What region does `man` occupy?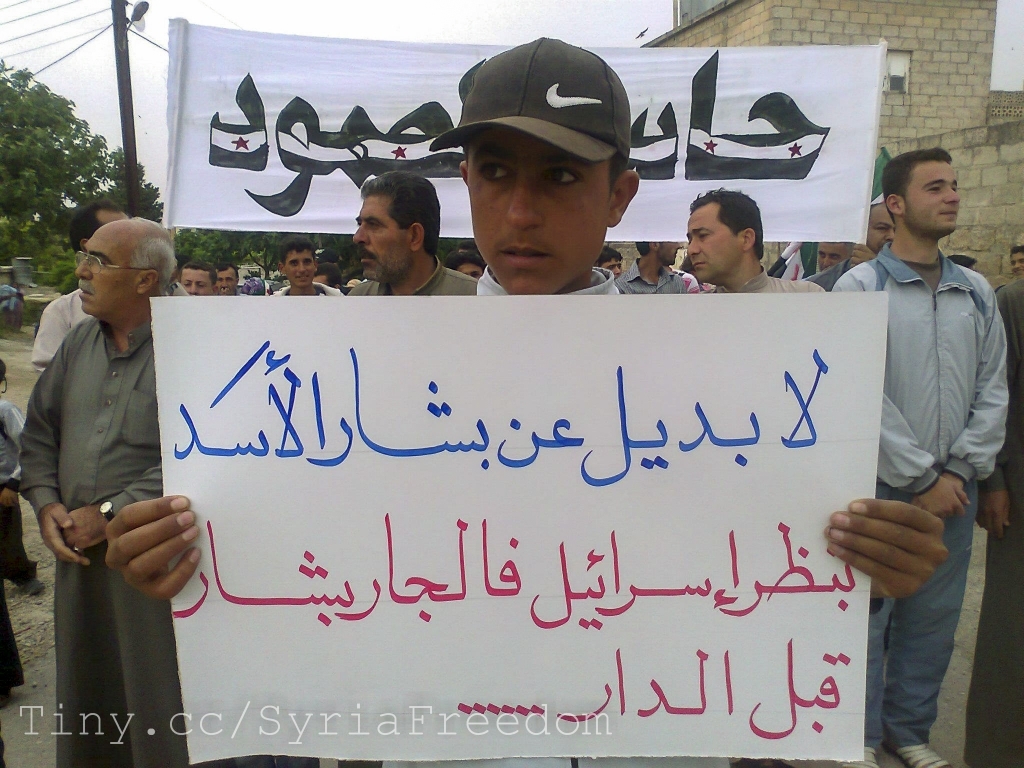
left=805, top=193, right=992, bottom=317.
